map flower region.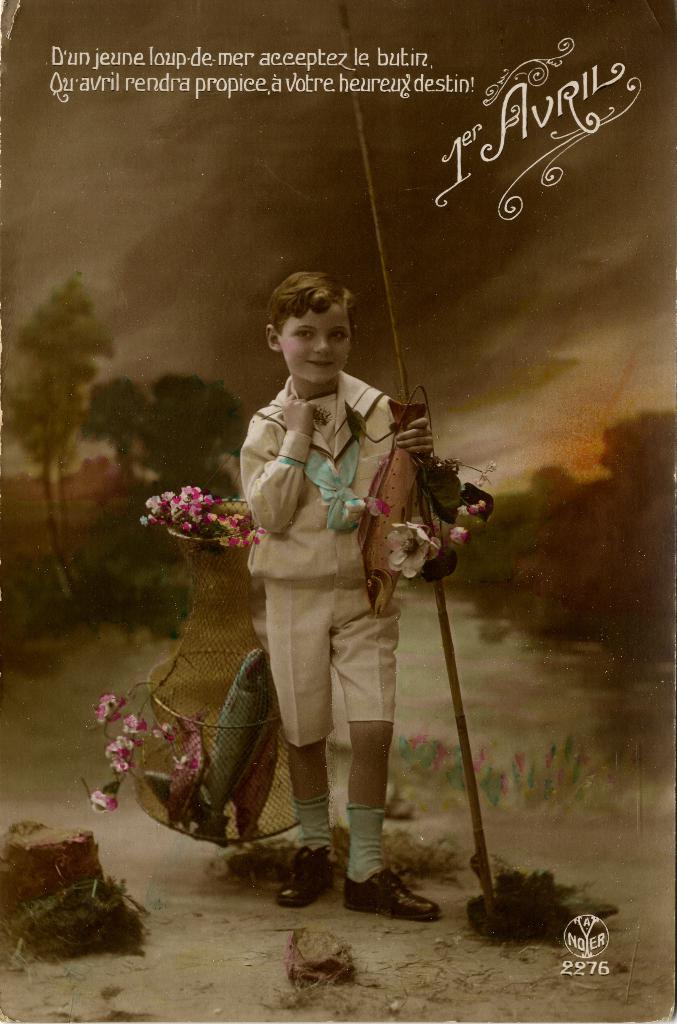
Mapped to 88,792,123,817.
